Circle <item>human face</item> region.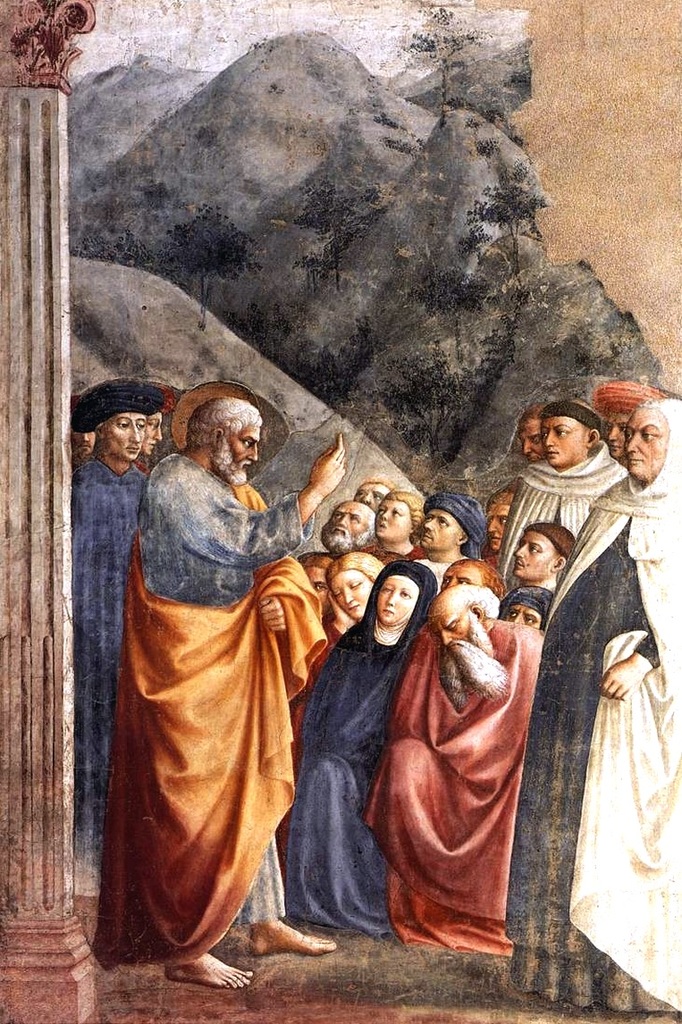
Region: 511:603:540:628.
